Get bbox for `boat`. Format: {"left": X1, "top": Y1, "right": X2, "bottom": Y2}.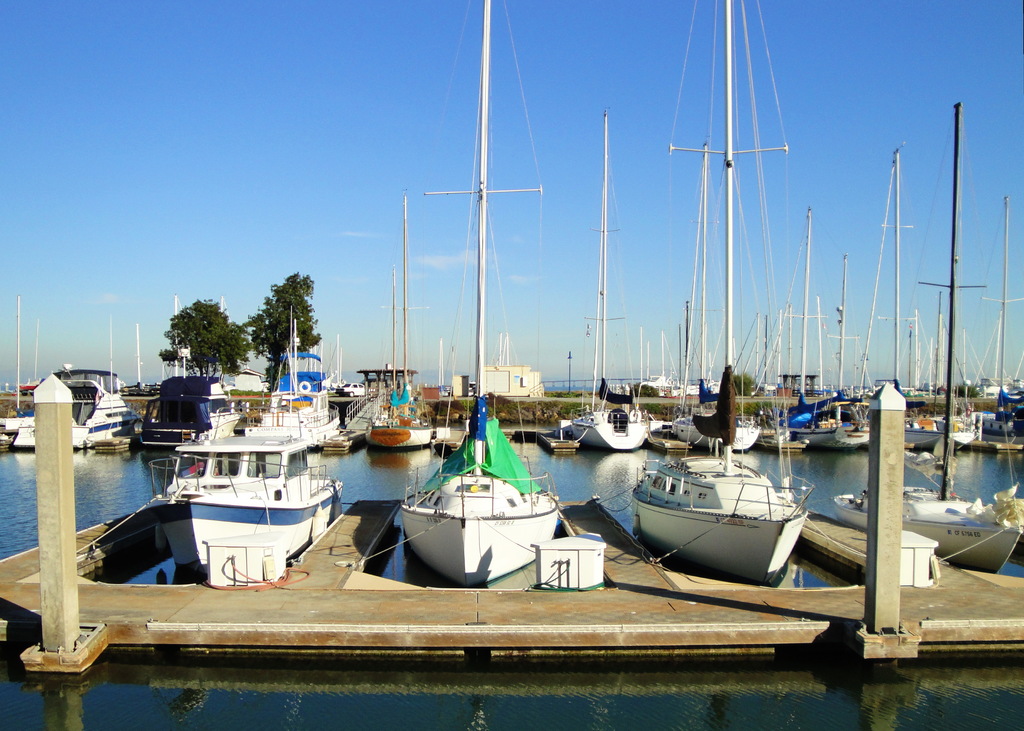
{"left": 366, "top": 194, "right": 440, "bottom": 449}.
